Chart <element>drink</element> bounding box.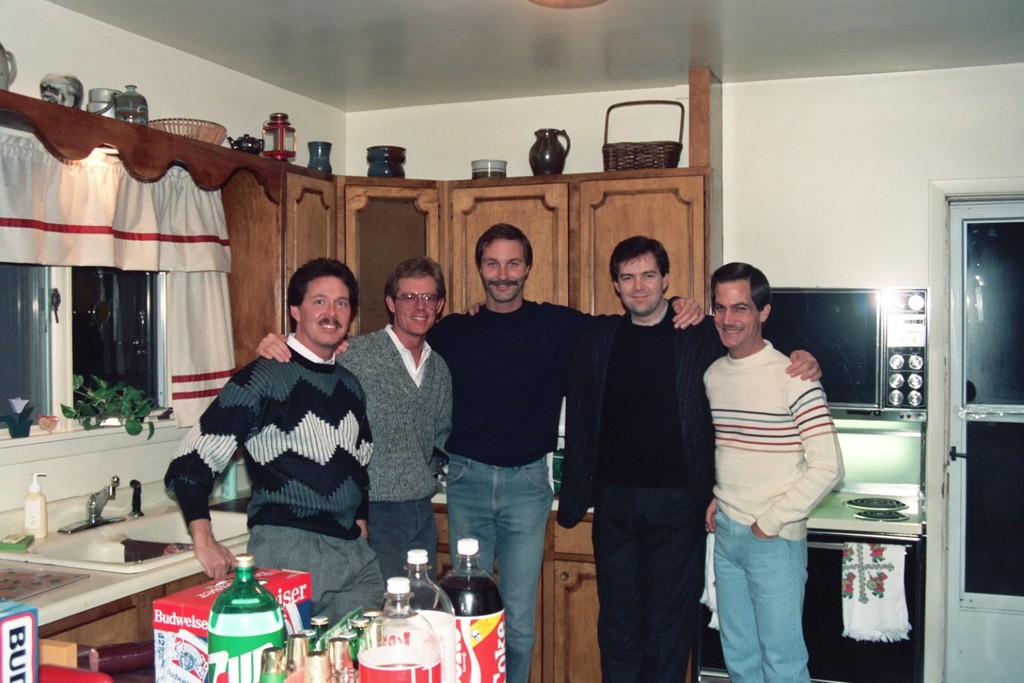
Charted: pyautogui.locateOnScreen(439, 561, 509, 666).
